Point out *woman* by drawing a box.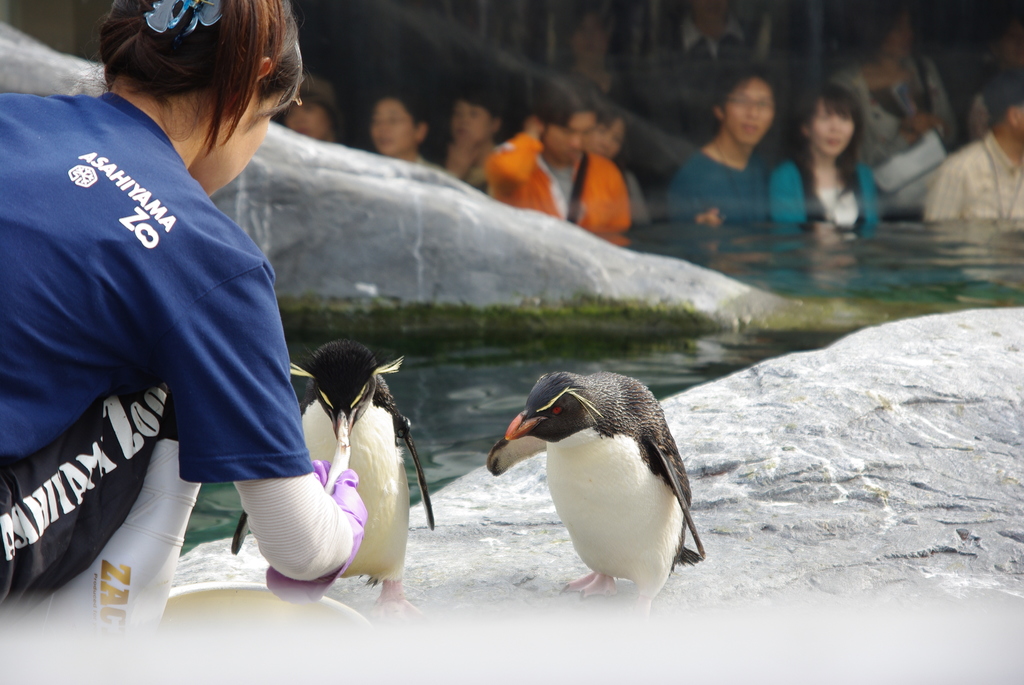
x1=445, y1=86, x2=513, y2=194.
